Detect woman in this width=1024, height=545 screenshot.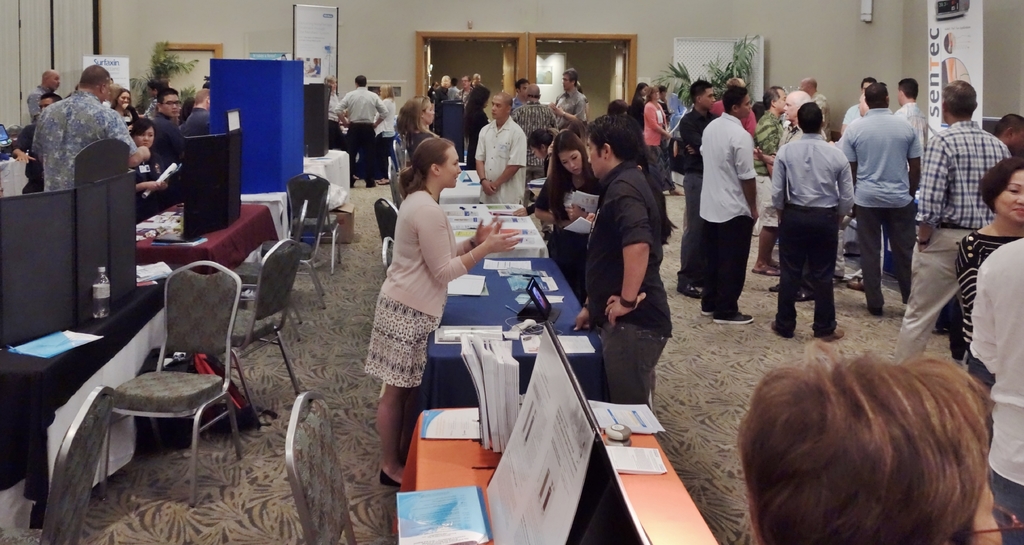
Detection: 109 88 142 126.
